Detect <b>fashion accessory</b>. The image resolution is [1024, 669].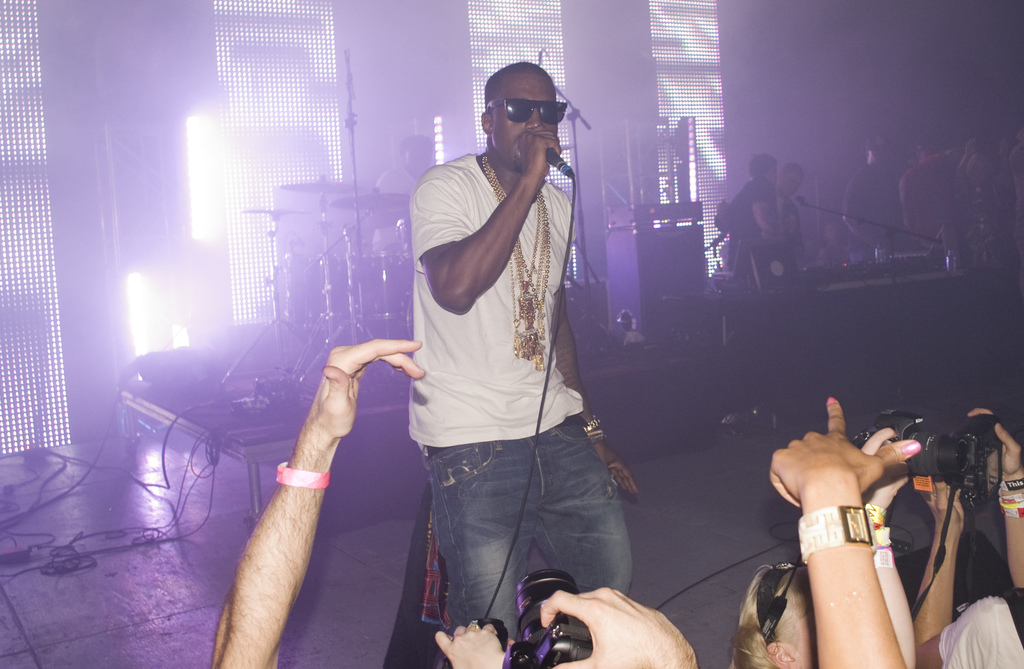
box=[484, 96, 570, 122].
